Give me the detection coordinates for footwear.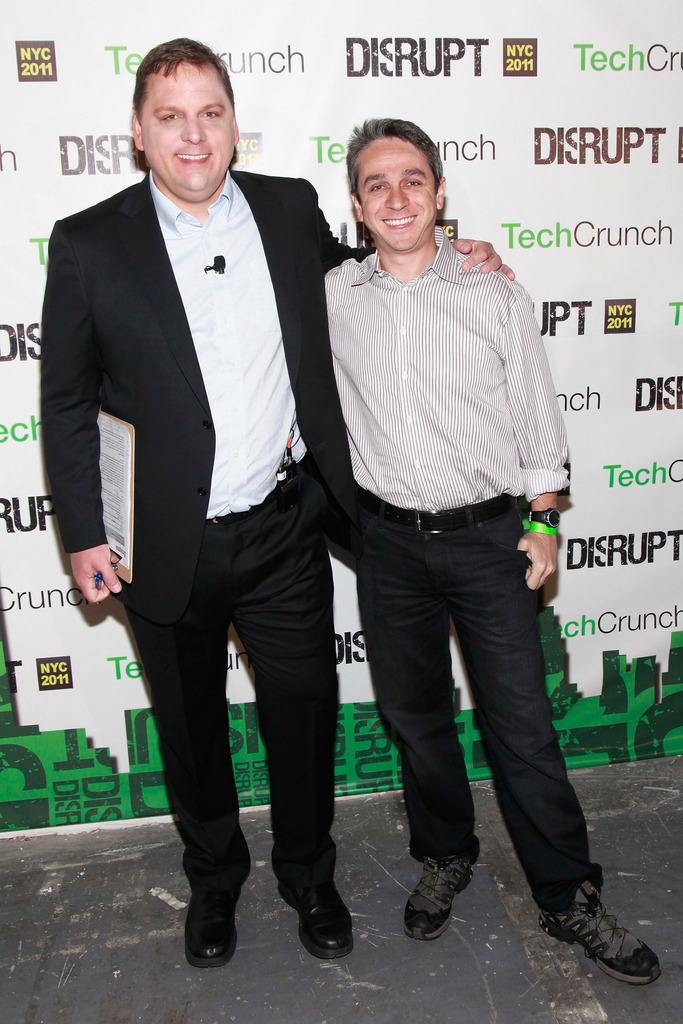
{"x1": 183, "y1": 889, "x2": 245, "y2": 973}.
